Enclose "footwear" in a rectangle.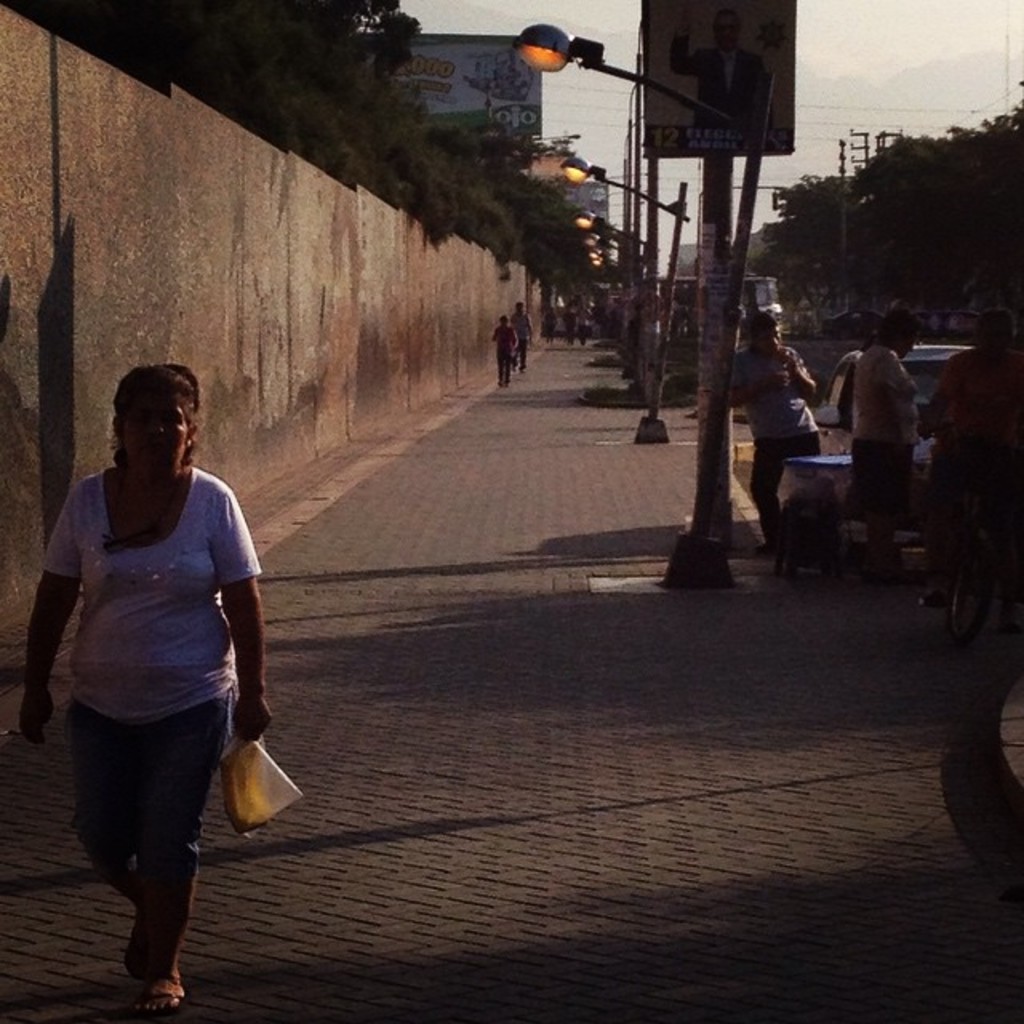
box(133, 968, 184, 1021).
